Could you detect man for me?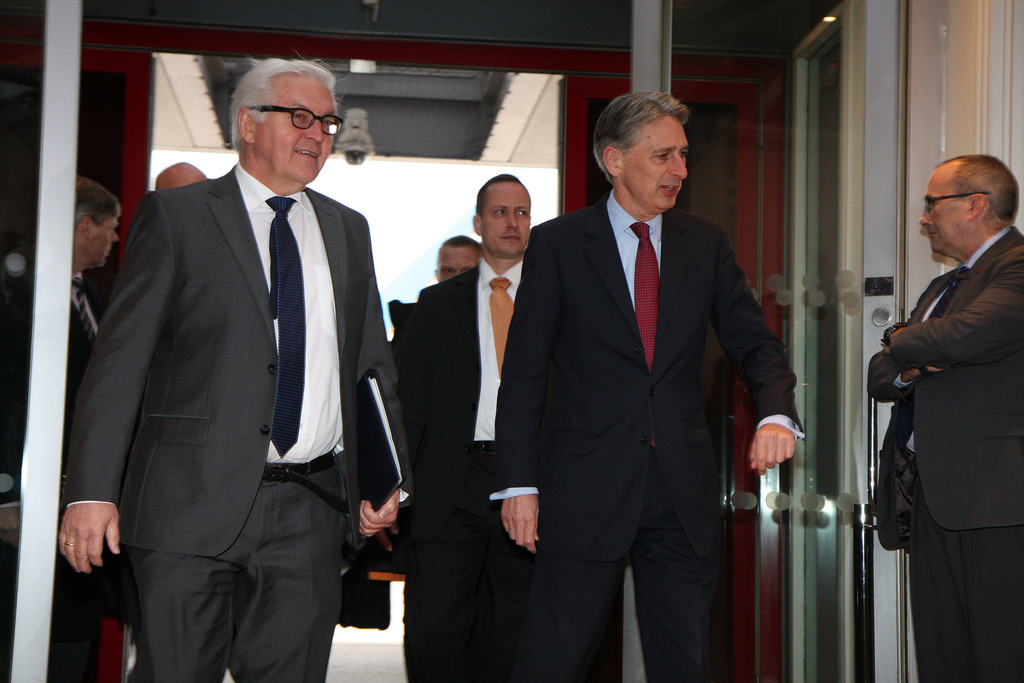
Detection result: x1=47 y1=177 x2=121 y2=682.
